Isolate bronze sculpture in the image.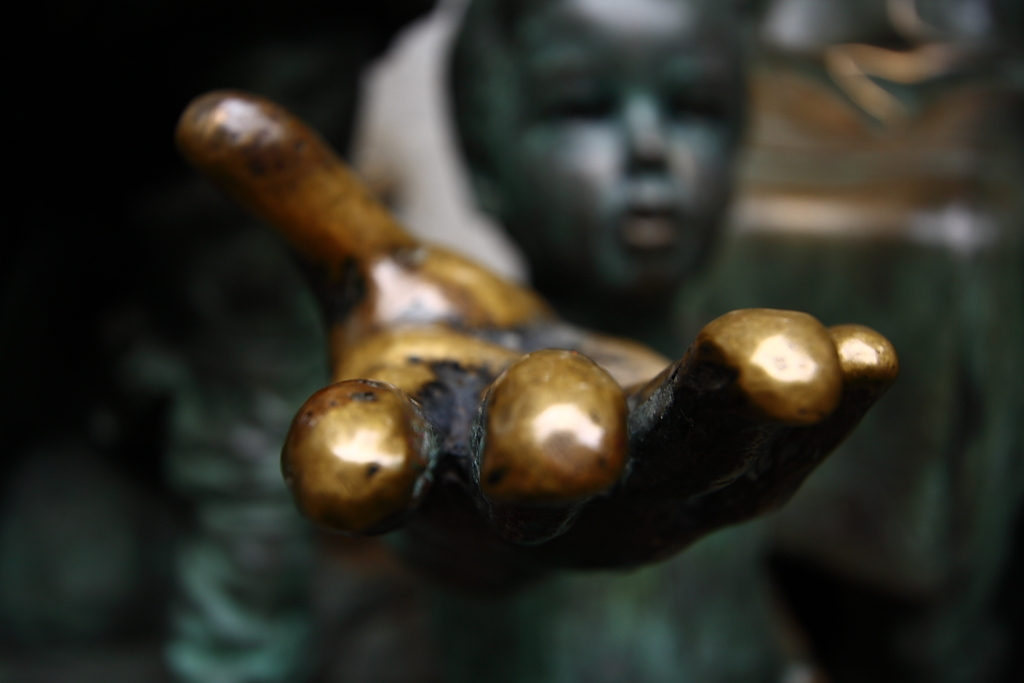
Isolated region: bbox=[183, 77, 827, 627].
